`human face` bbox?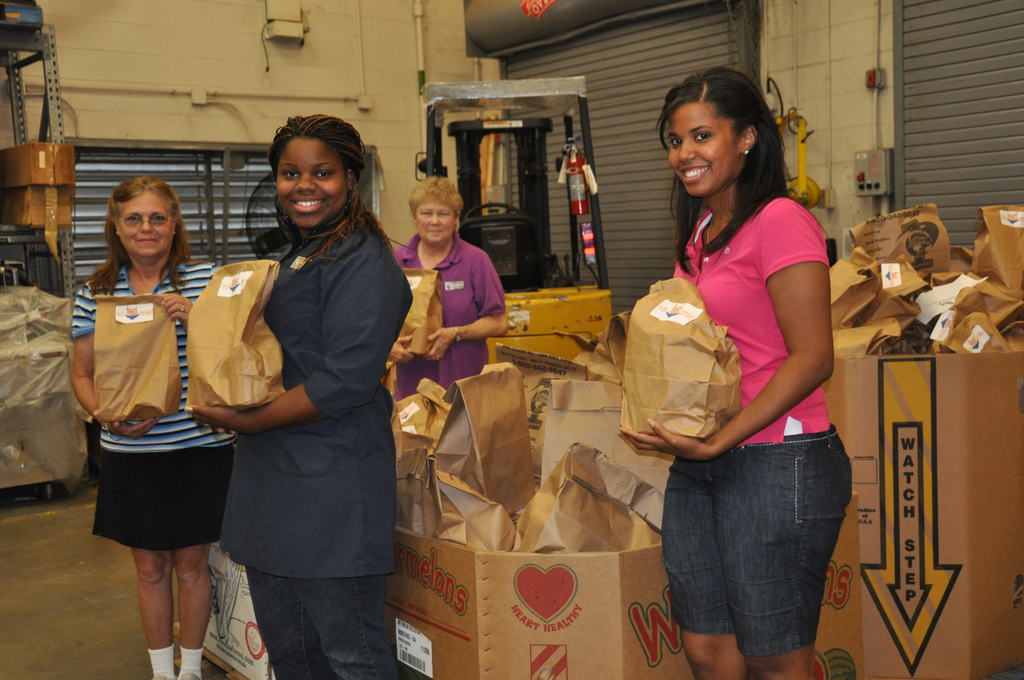
Rect(118, 190, 175, 258)
